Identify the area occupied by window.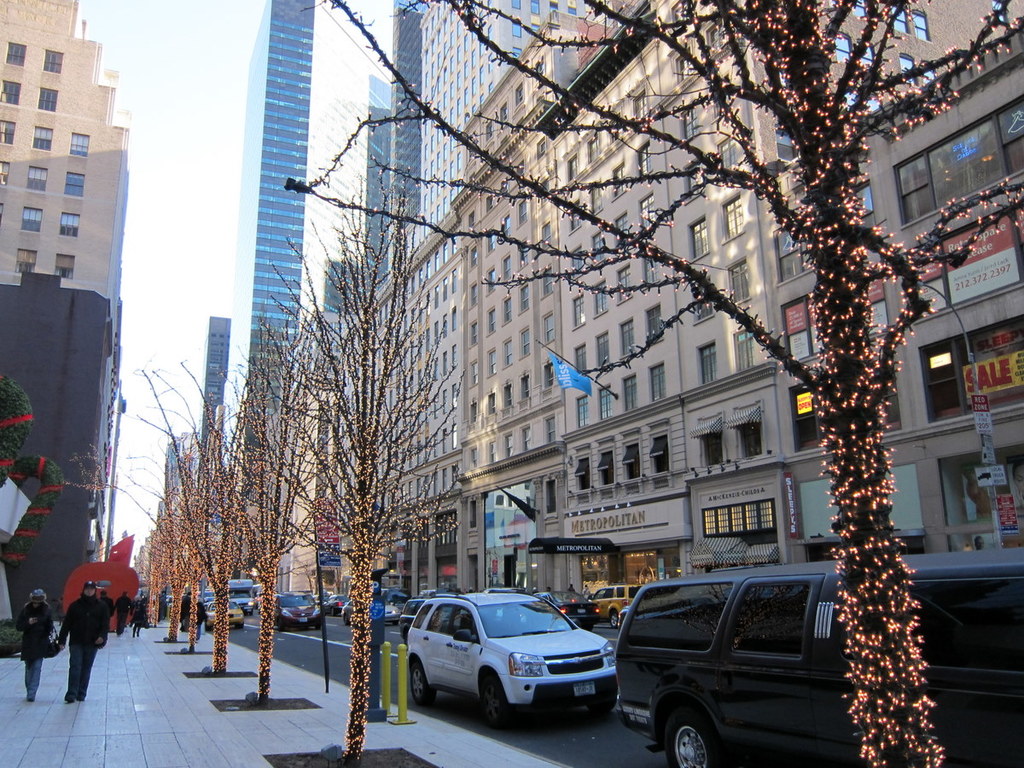
Area: 909 199 1023 327.
